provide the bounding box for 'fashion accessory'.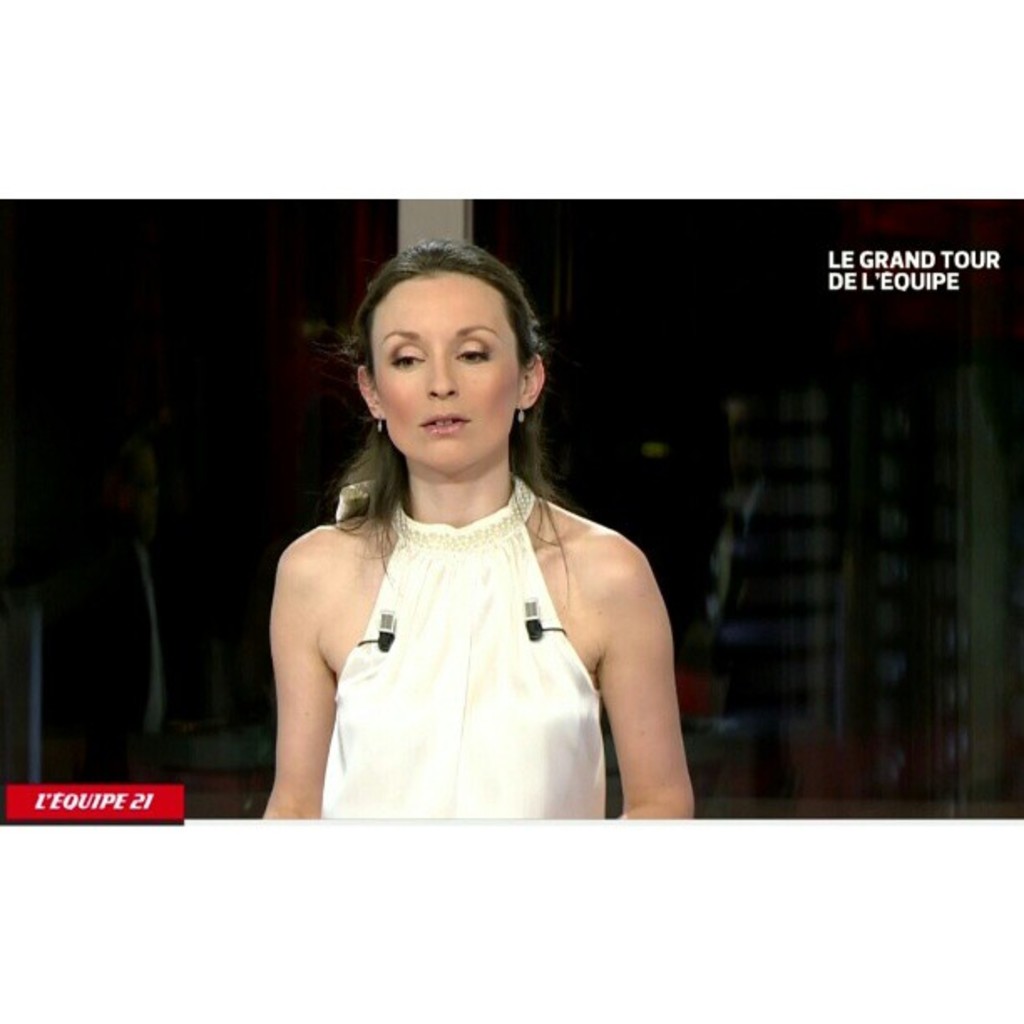
bbox=[376, 415, 381, 430].
